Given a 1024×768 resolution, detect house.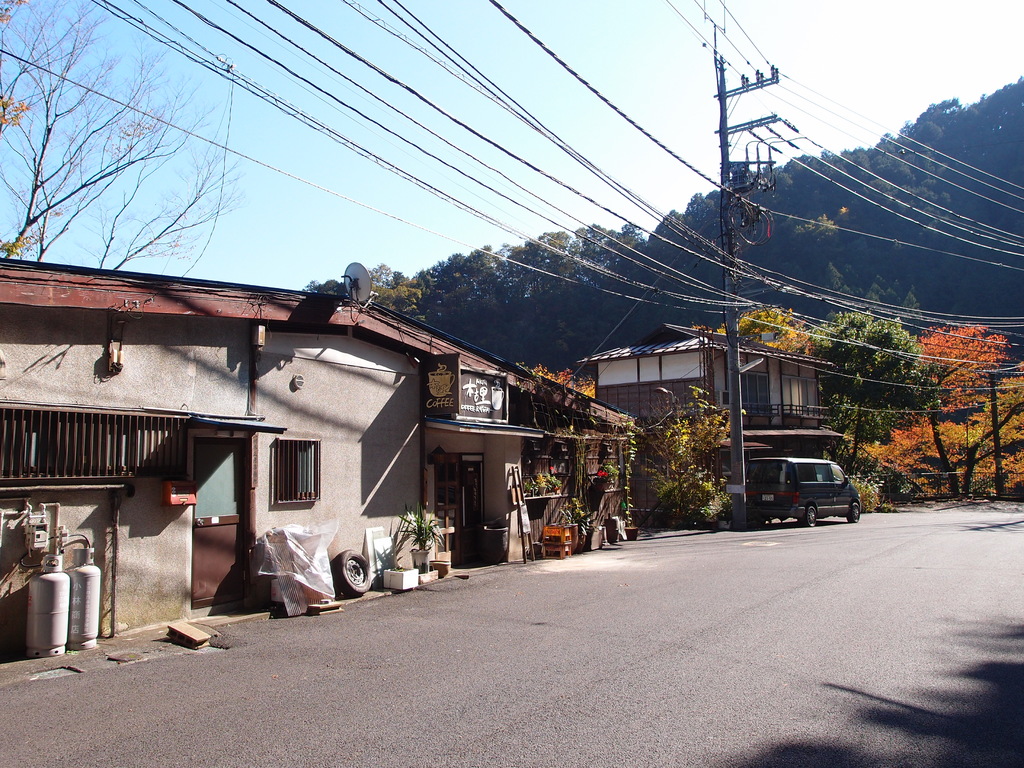
bbox=(0, 260, 641, 644).
